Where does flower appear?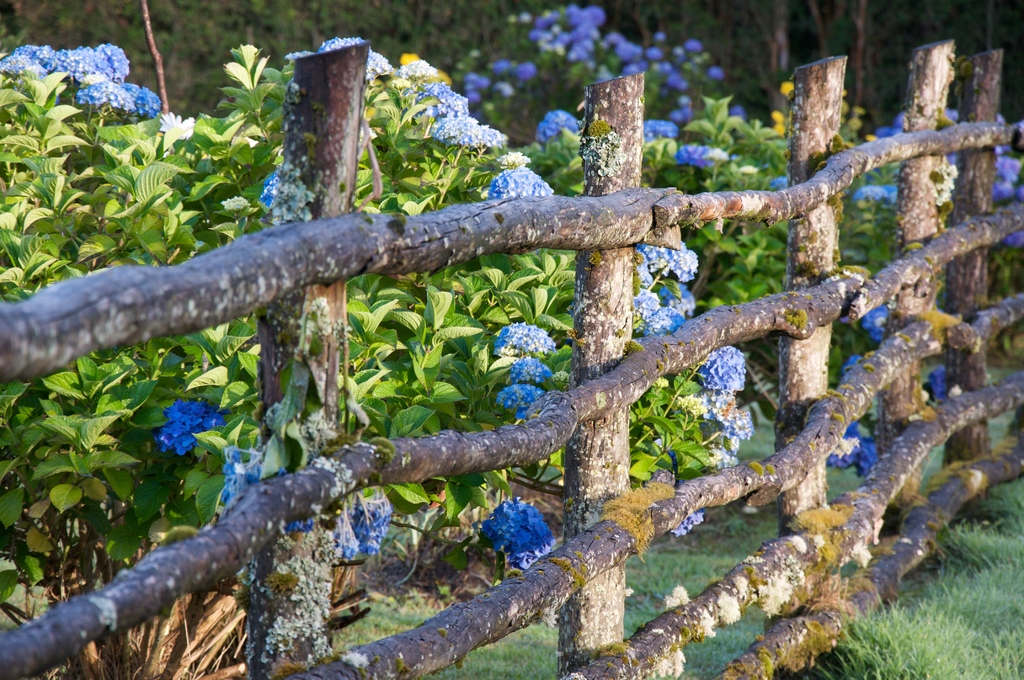
Appears at <box>930,162,955,208</box>.
